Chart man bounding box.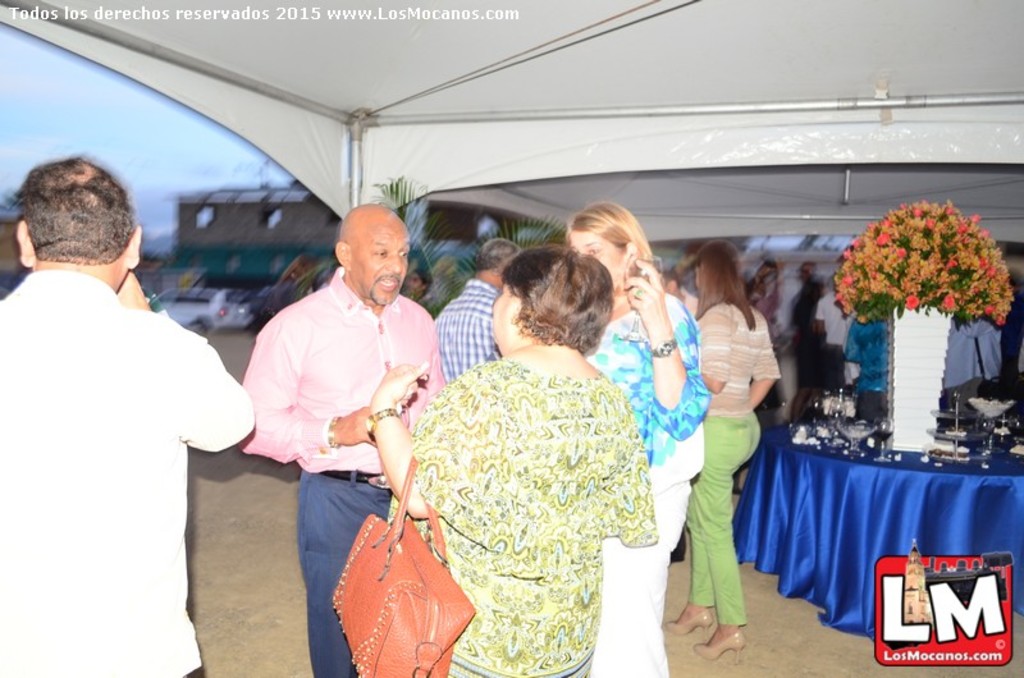
Charted: Rect(434, 237, 529, 393).
